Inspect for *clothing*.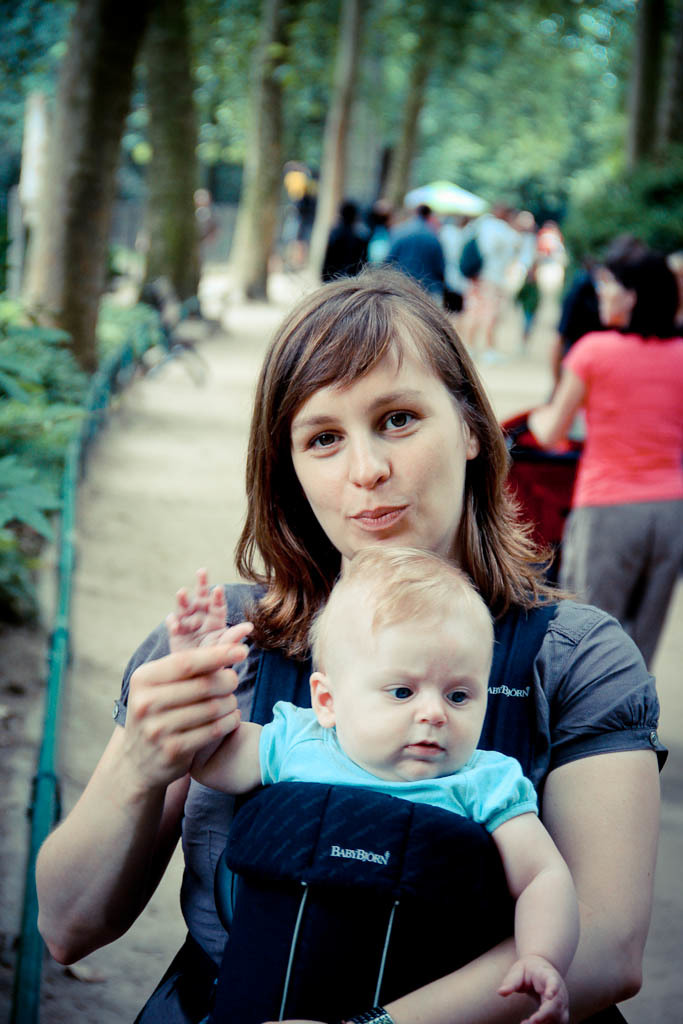
Inspection: pyautogui.locateOnScreen(110, 563, 682, 1023).
